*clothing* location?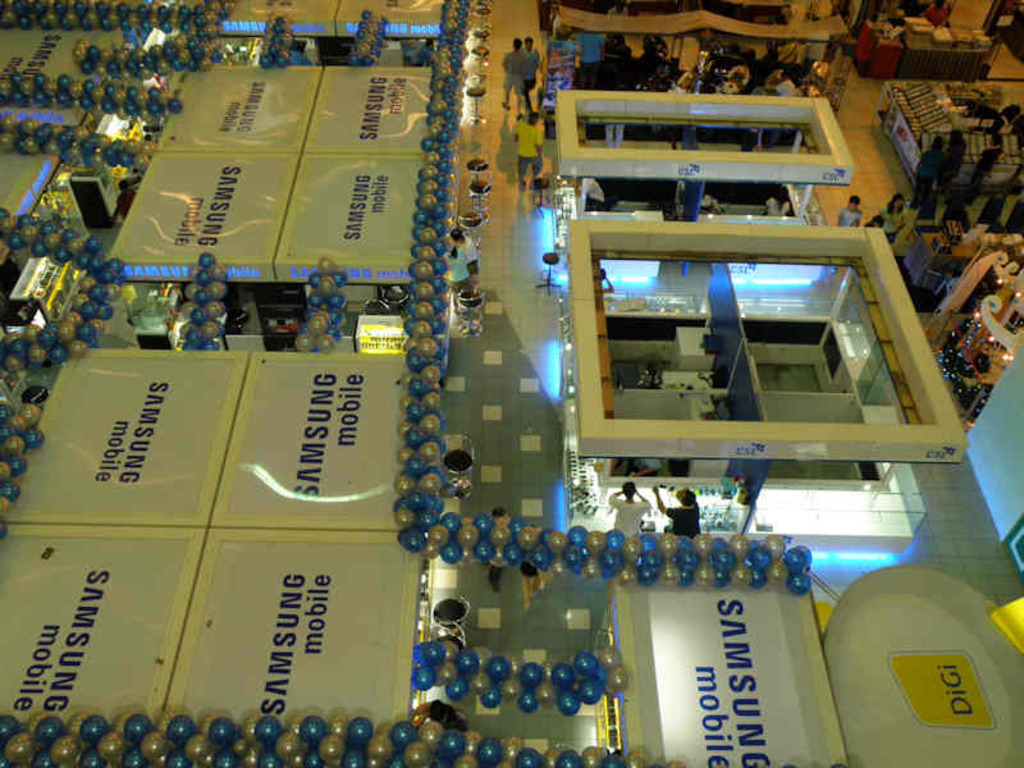
x1=914, y1=147, x2=941, y2=202
